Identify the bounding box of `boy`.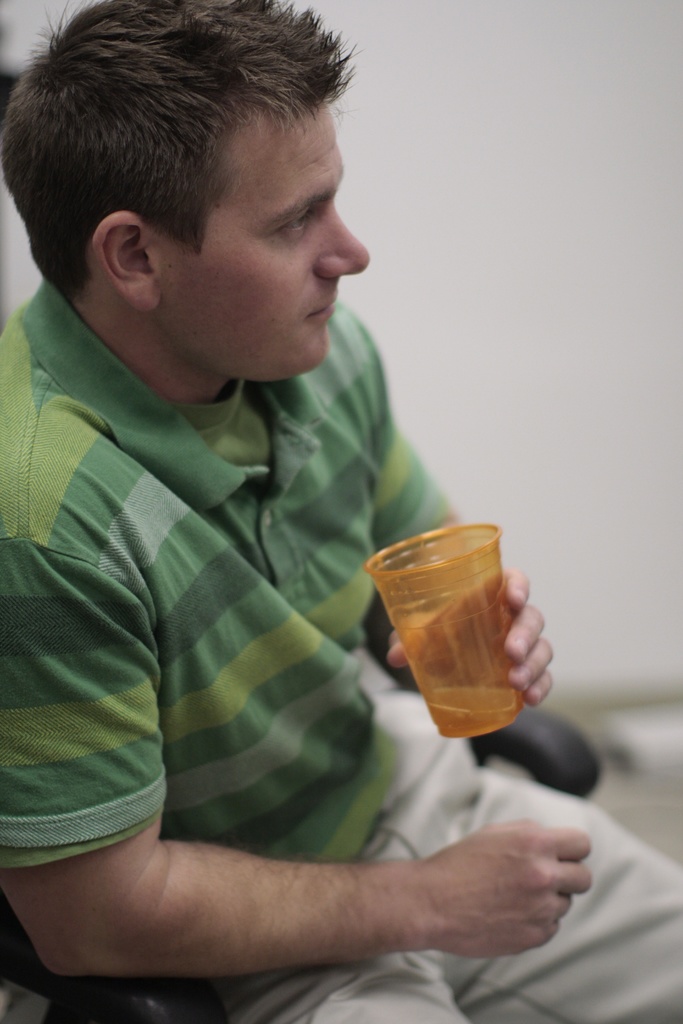
{"x1": 0, "y1": 0, "x2": 681, "y2": 1023}.
